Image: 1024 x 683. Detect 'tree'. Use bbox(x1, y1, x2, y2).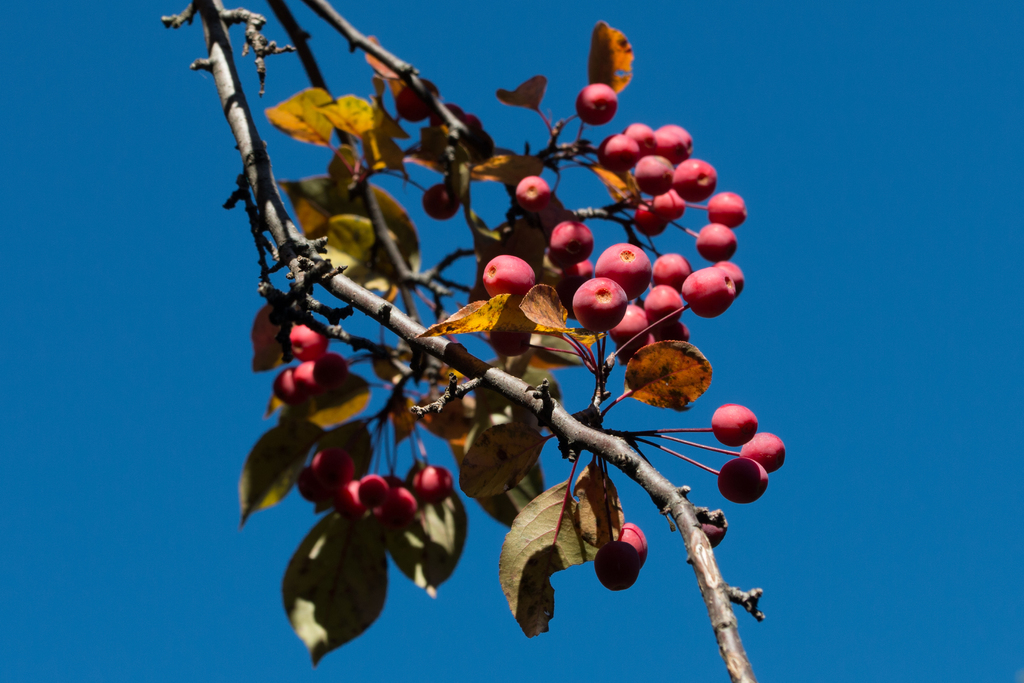
bbox(158, 19, 838, 668).
